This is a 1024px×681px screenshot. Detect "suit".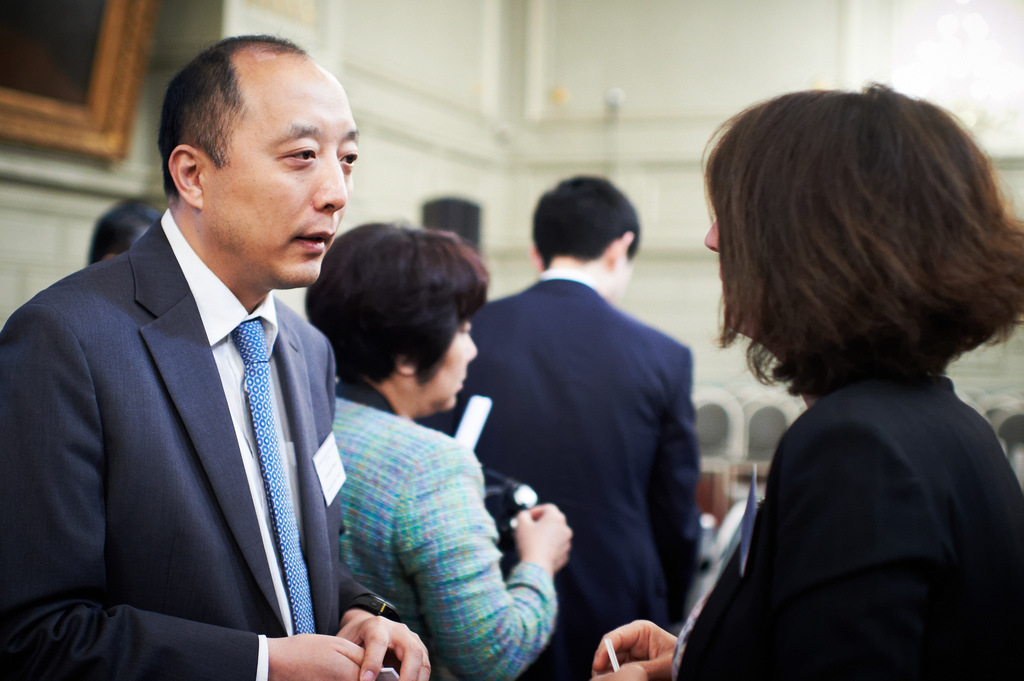
BBox(676, 369, 1023, 680).
